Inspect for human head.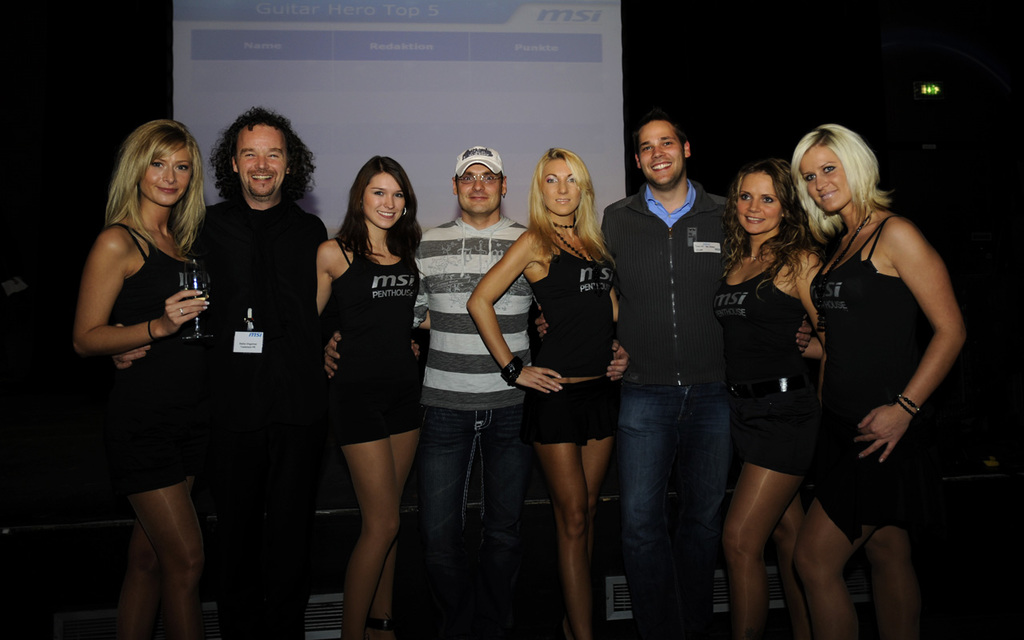
Inspection: [350, 156, 417, 231].
